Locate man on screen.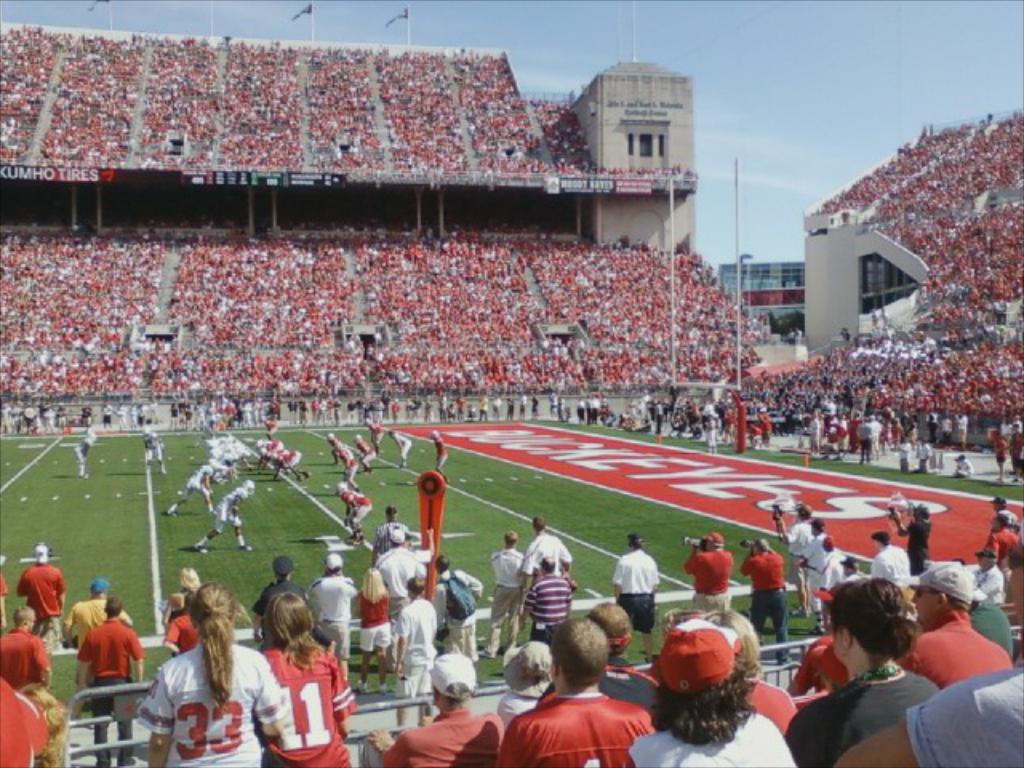
On screen at 253, 552, 309, 661.
